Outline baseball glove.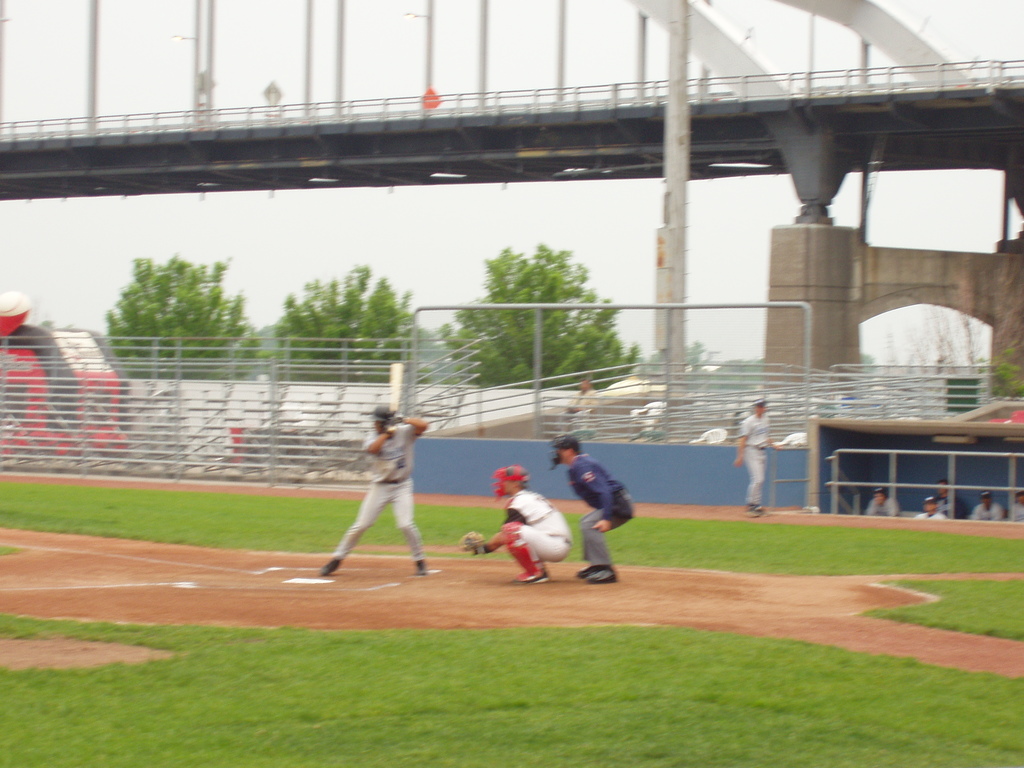
Outline: Rect(456, 531, 486, 556).
